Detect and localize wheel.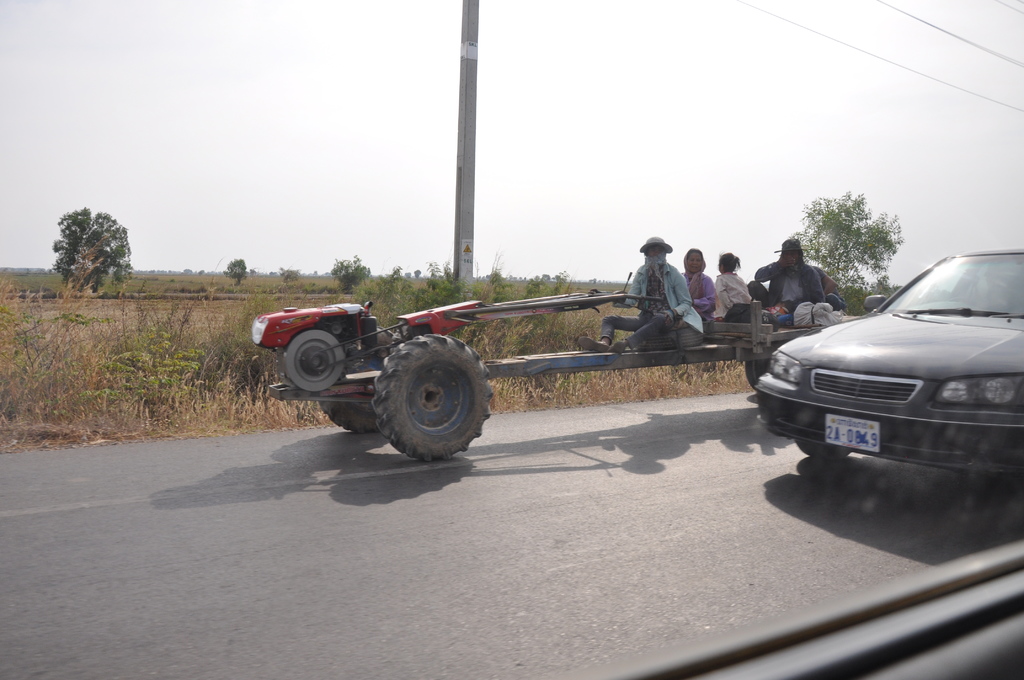
Localized at (left=319, top=392, right=378, bottom=430).
